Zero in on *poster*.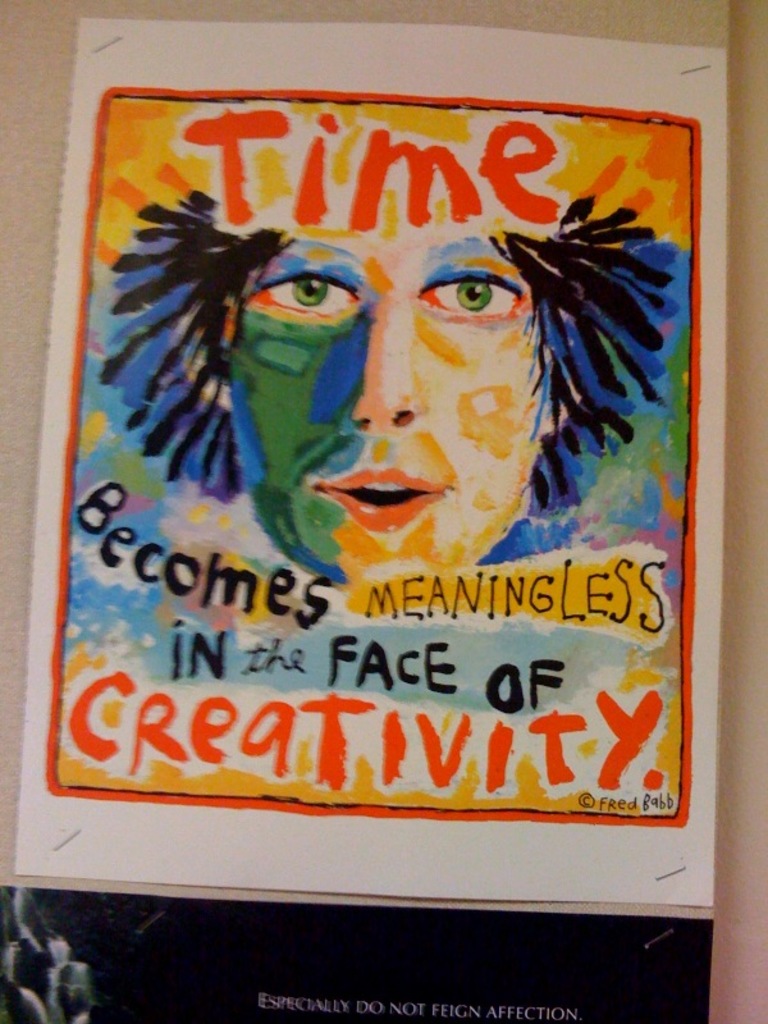
Zeroed in: bbox(0, 884, 708, 1021).
